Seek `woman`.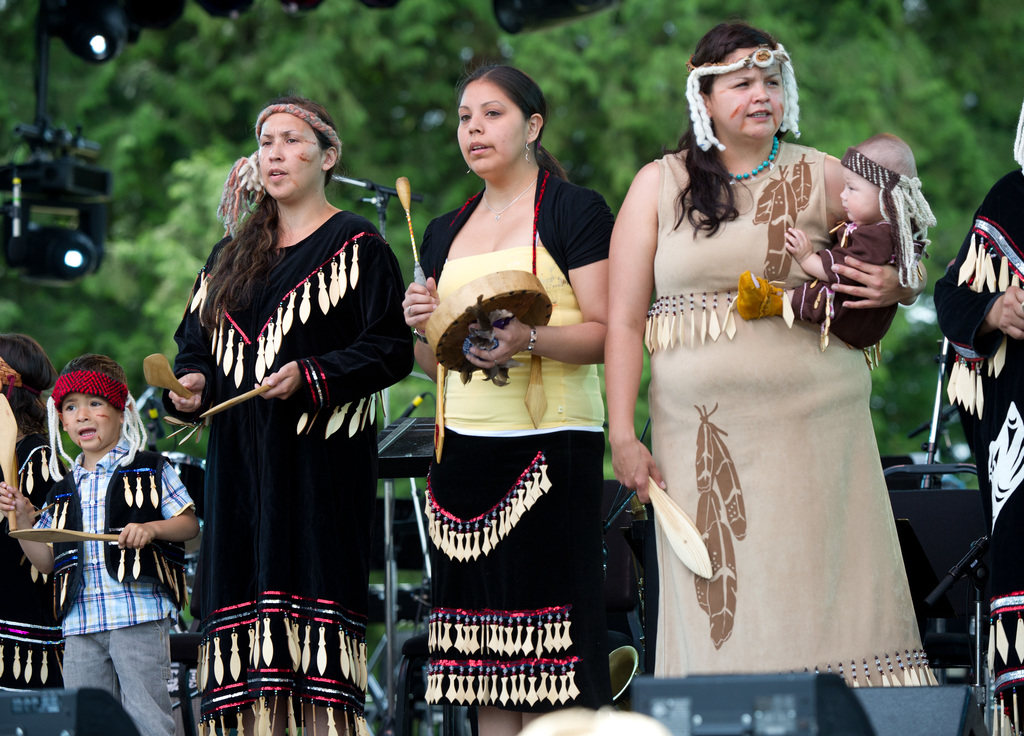
x1=401, y1=65, x2=611, y2=735.
